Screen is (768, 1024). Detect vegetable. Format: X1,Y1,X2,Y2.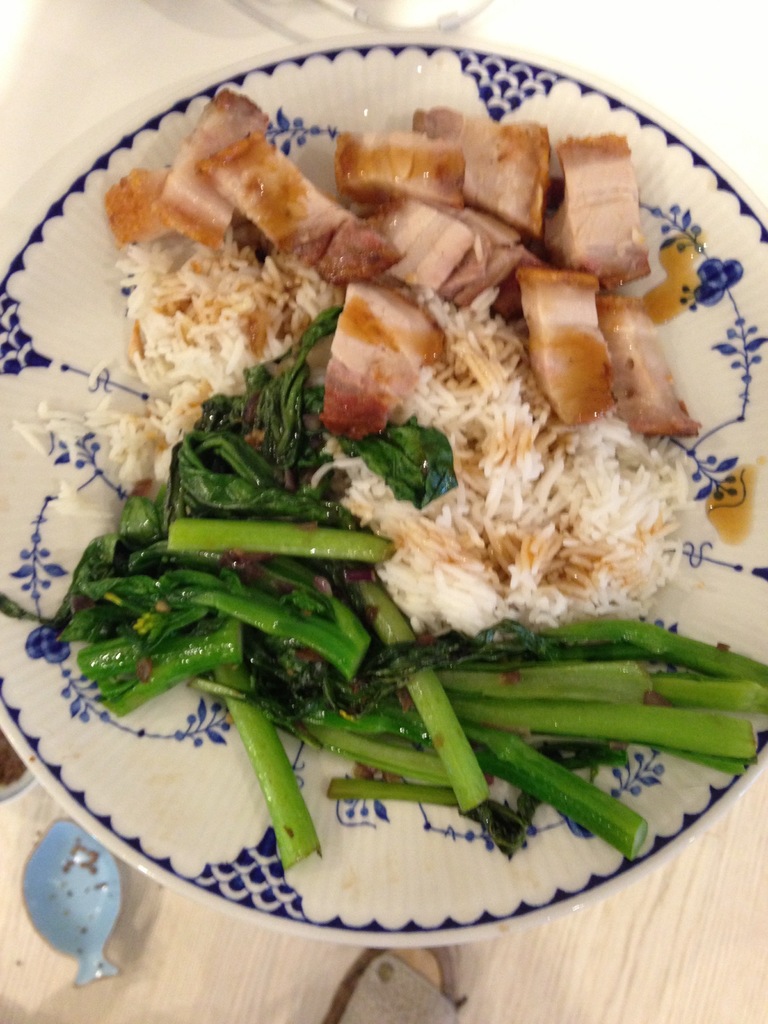
163,520,389,563.
